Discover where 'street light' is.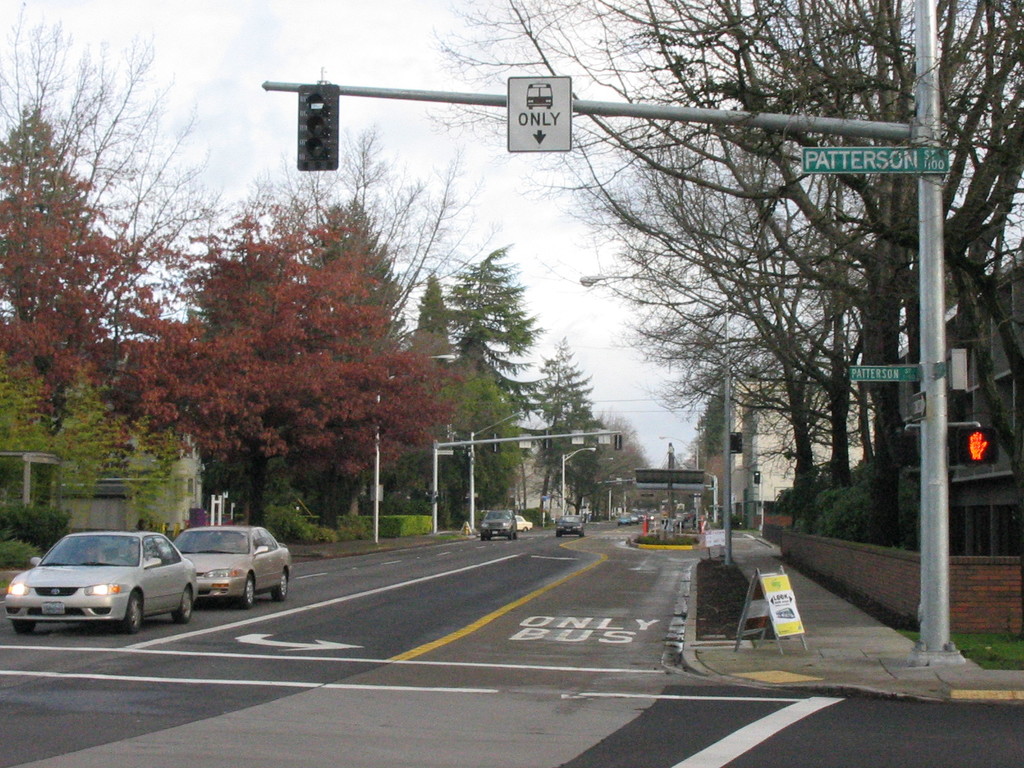
Discovered at locate(582, 275, 732, 566).
